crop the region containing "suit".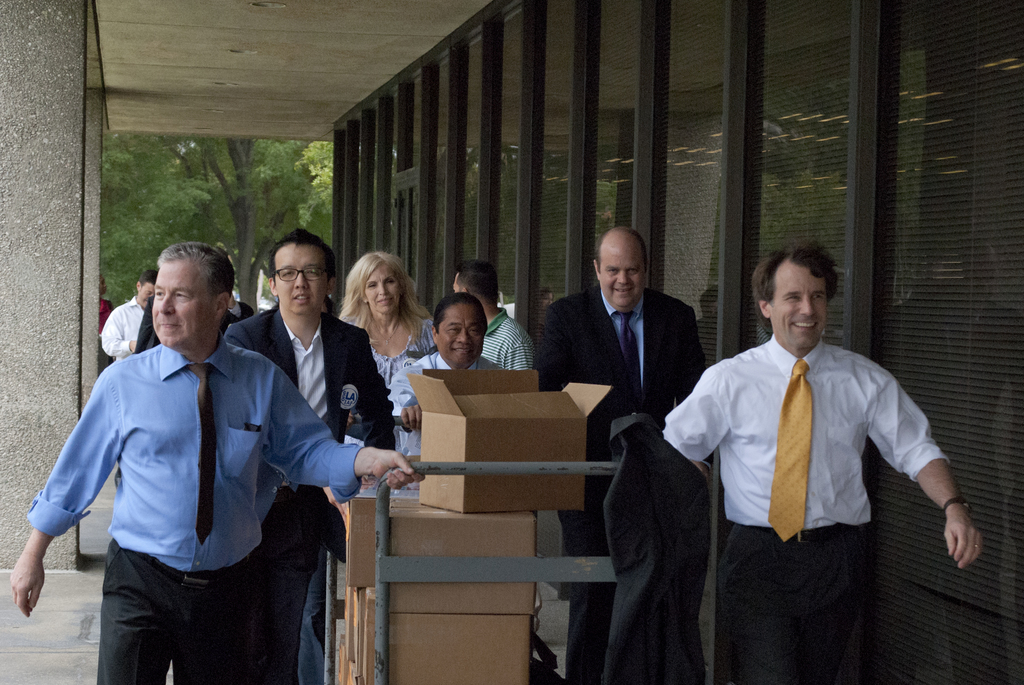
Crop region: [x1=225, y1=305, x2=399, y2=682].
